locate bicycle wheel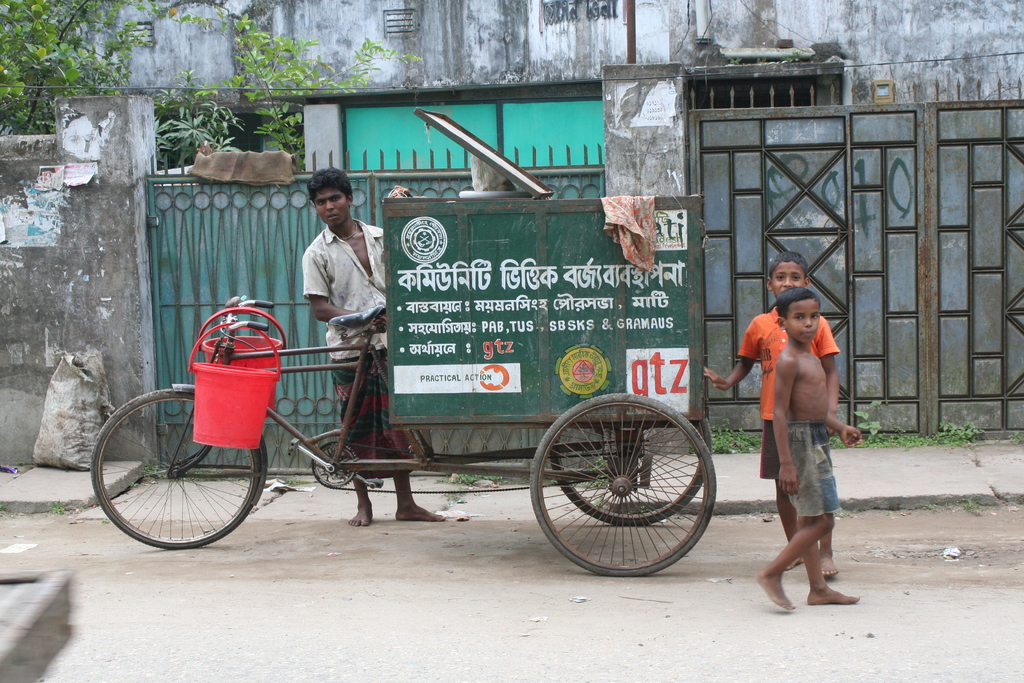
(86, 397, 268, 555)
